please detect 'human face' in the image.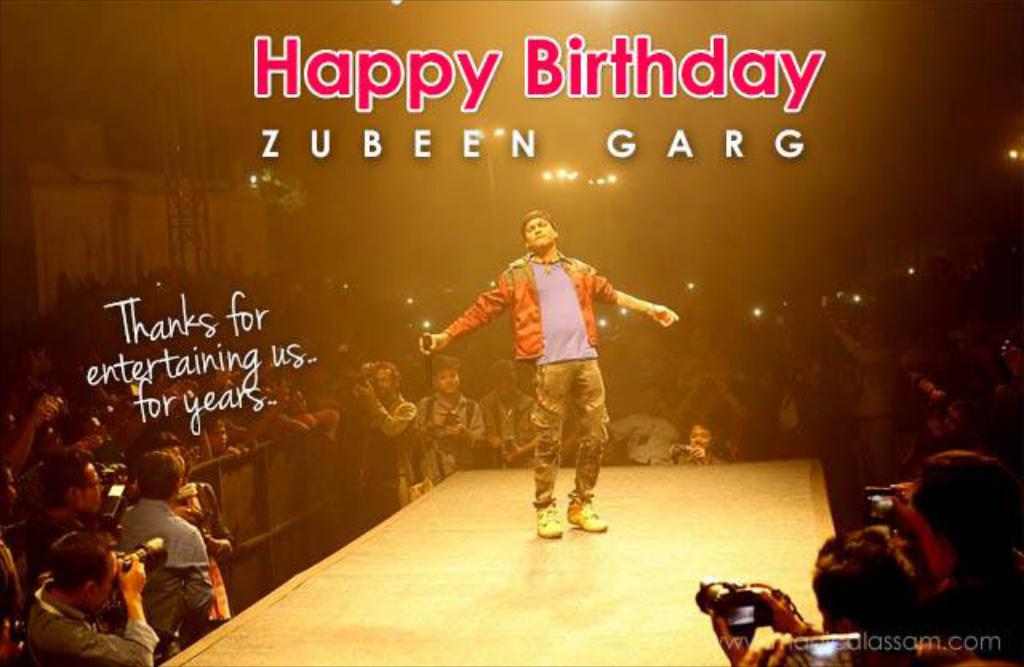
bbox=[434, 369, 462, 397].
